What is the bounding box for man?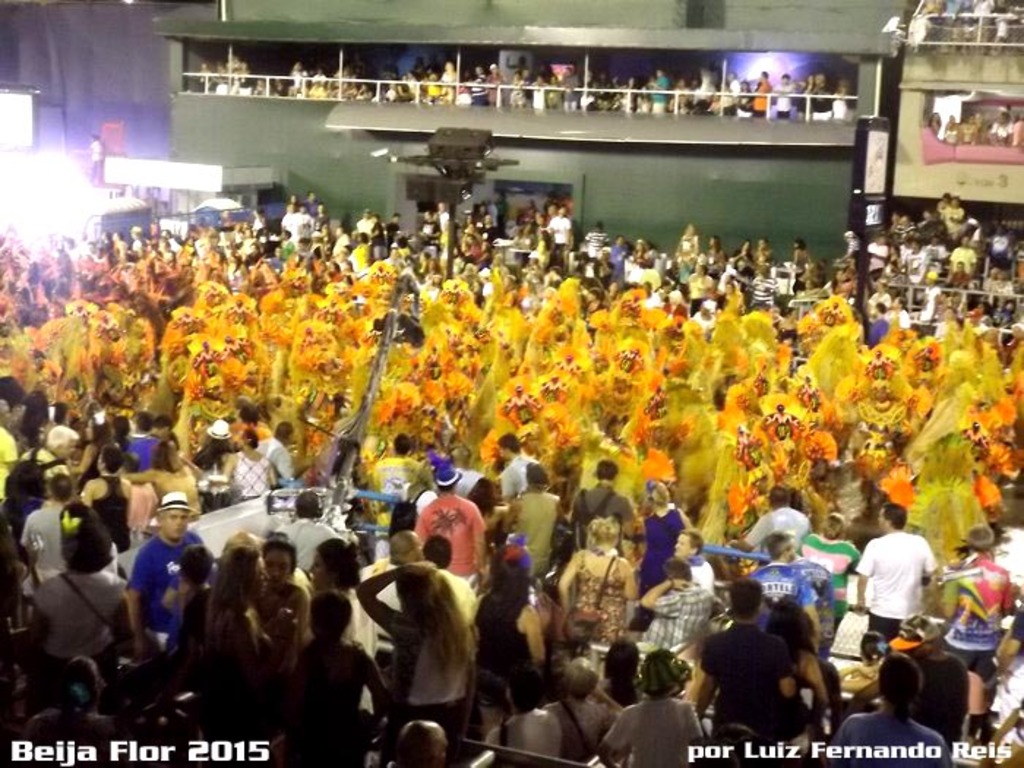
{"left": 16, "top": 474, "right": 86, "bottom": 585}.
